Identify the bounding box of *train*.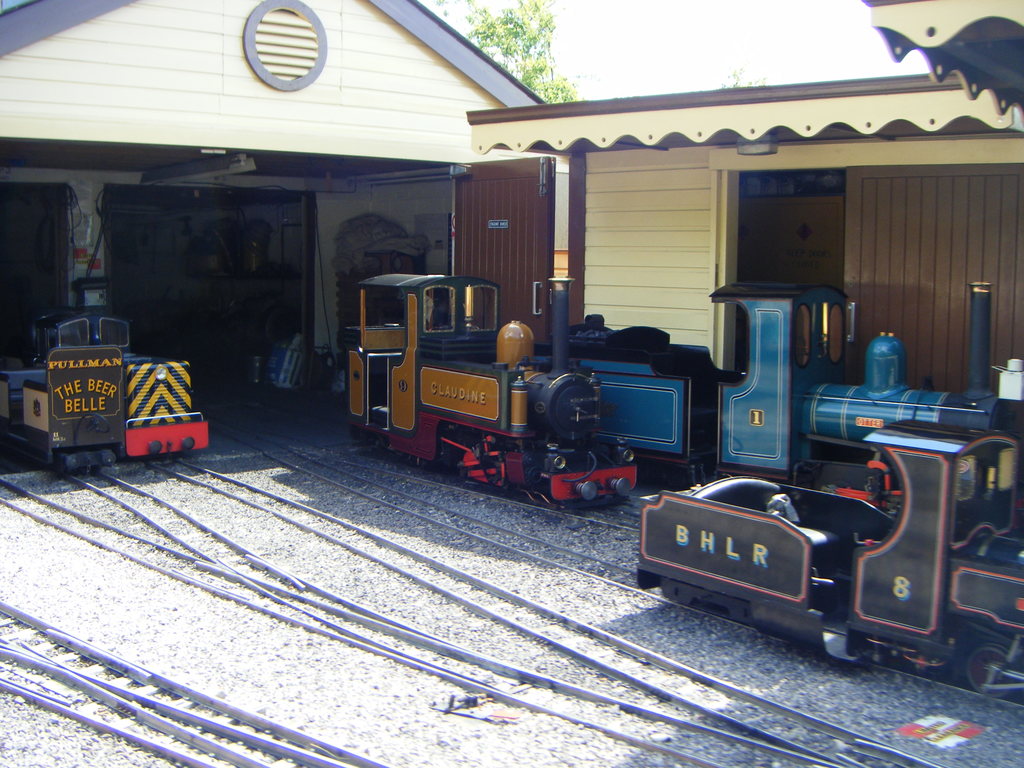
[x1=637, y1=433, x2=1023, y2=695].
